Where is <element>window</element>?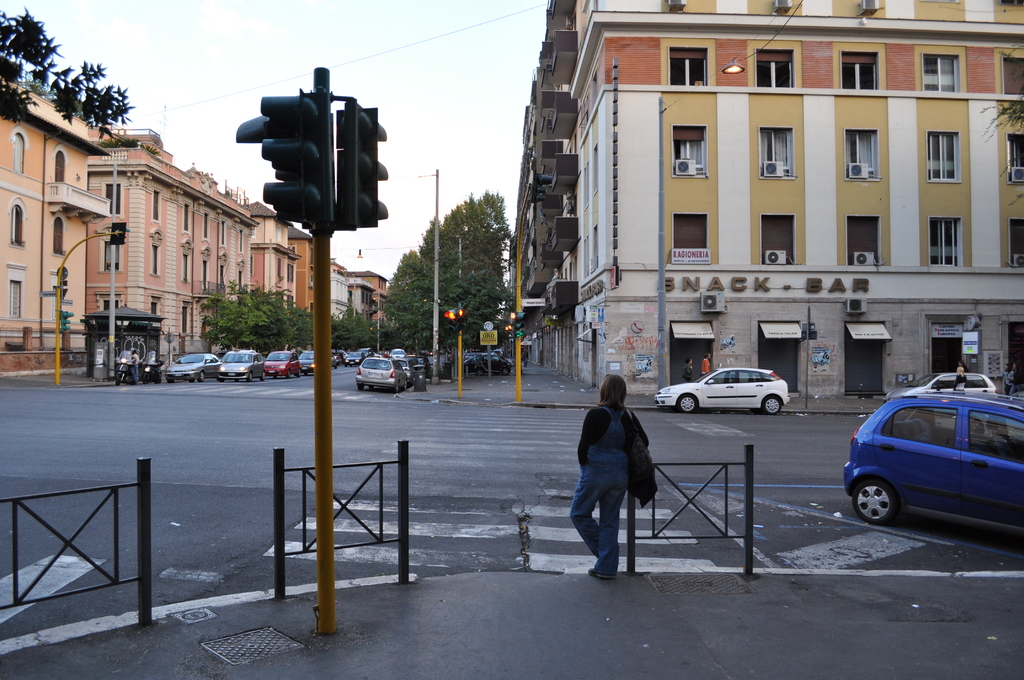
bbox(1010, 222, 1023, 270).
